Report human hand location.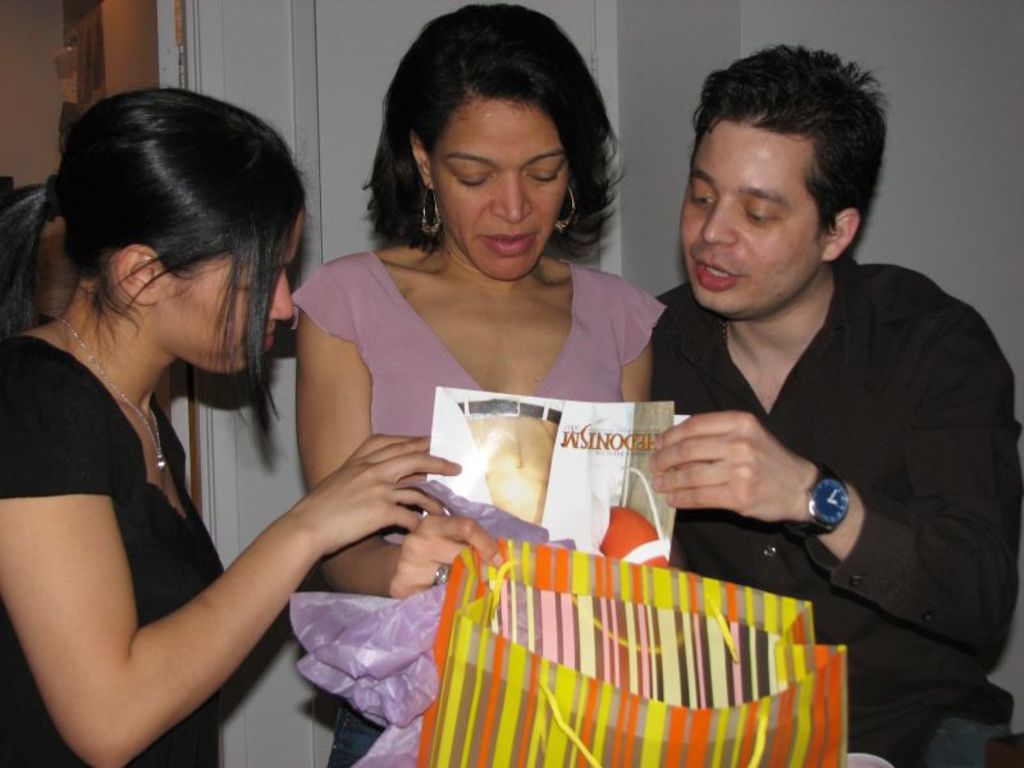
Report: box=[294, 431, 465, 557].
